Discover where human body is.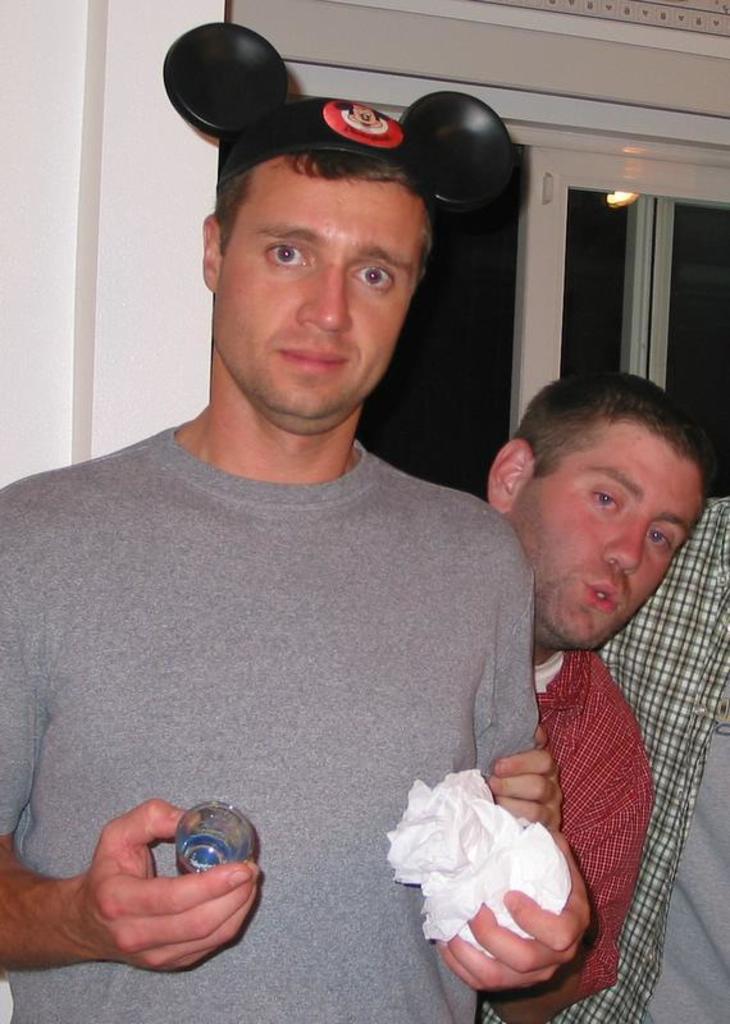
Discovered at x1=461 y1=379 x2=717 y2=1001.
